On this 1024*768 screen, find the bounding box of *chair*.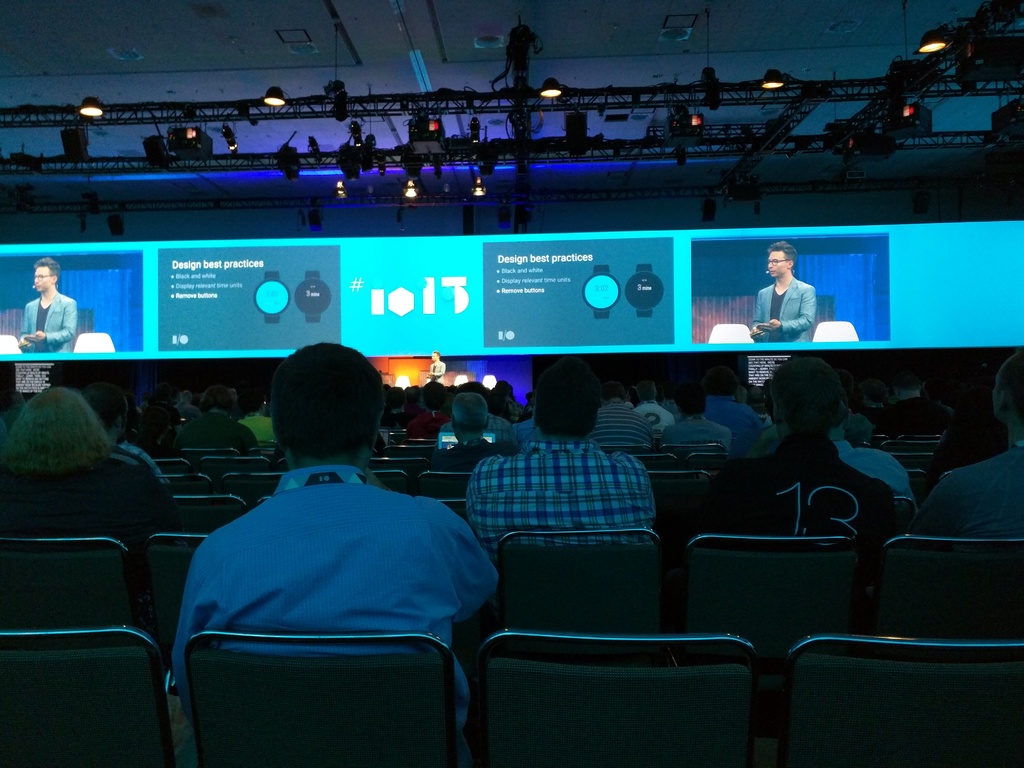
Bounding box: left=241, top=442, right=276, bottom=461.
